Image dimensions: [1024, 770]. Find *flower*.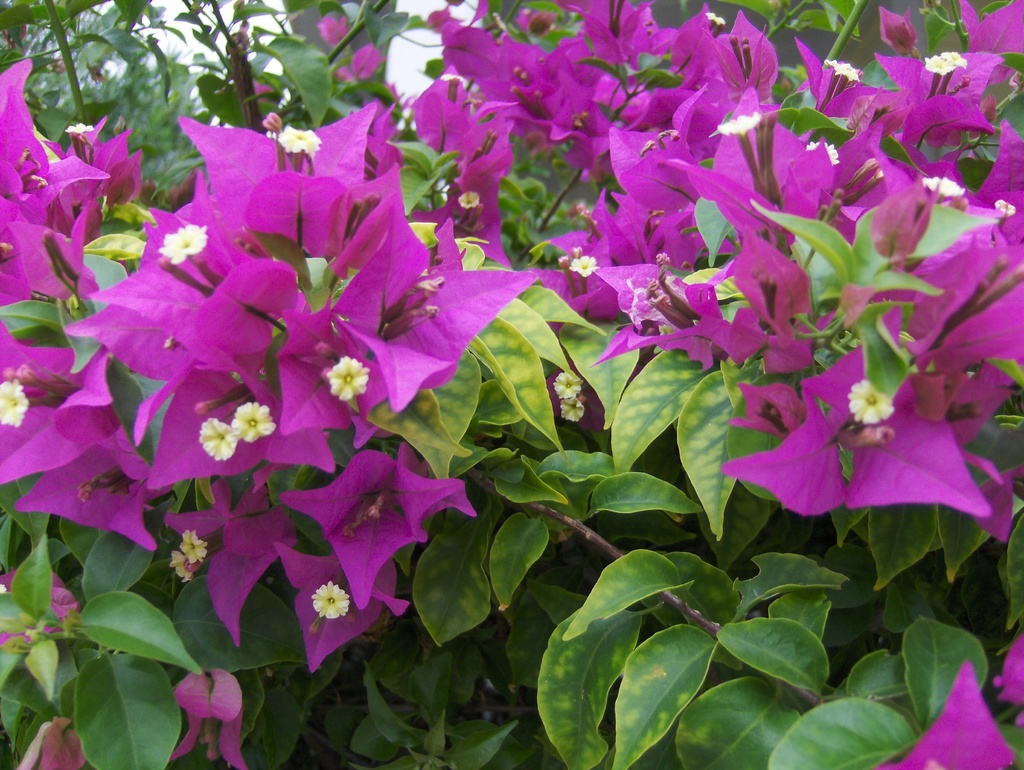
Rect(991, 634, 1023, 729).
